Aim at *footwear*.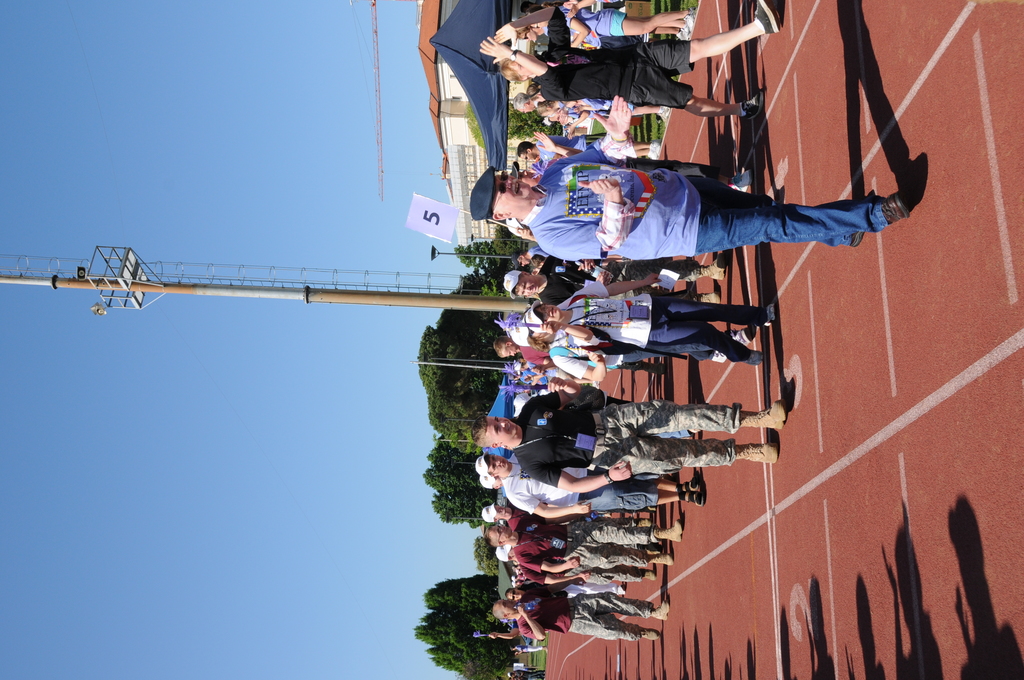
Aimed at rect(676, 33, 688, 45).
